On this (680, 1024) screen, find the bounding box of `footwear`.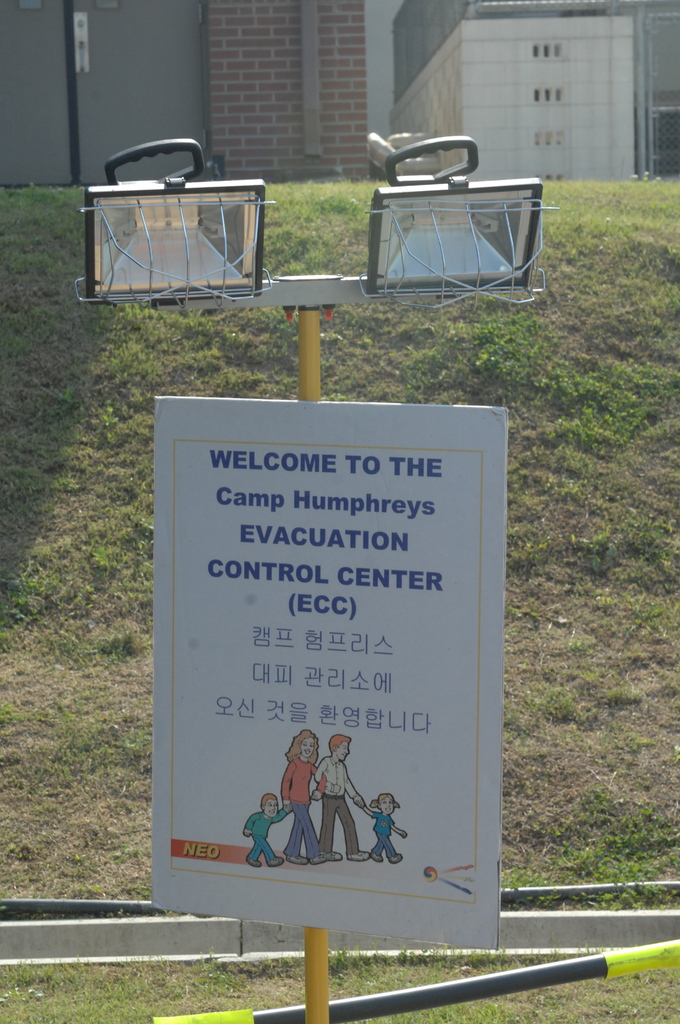
Bounding box: (x1=371, y1=852, x2=383, y2=863).
